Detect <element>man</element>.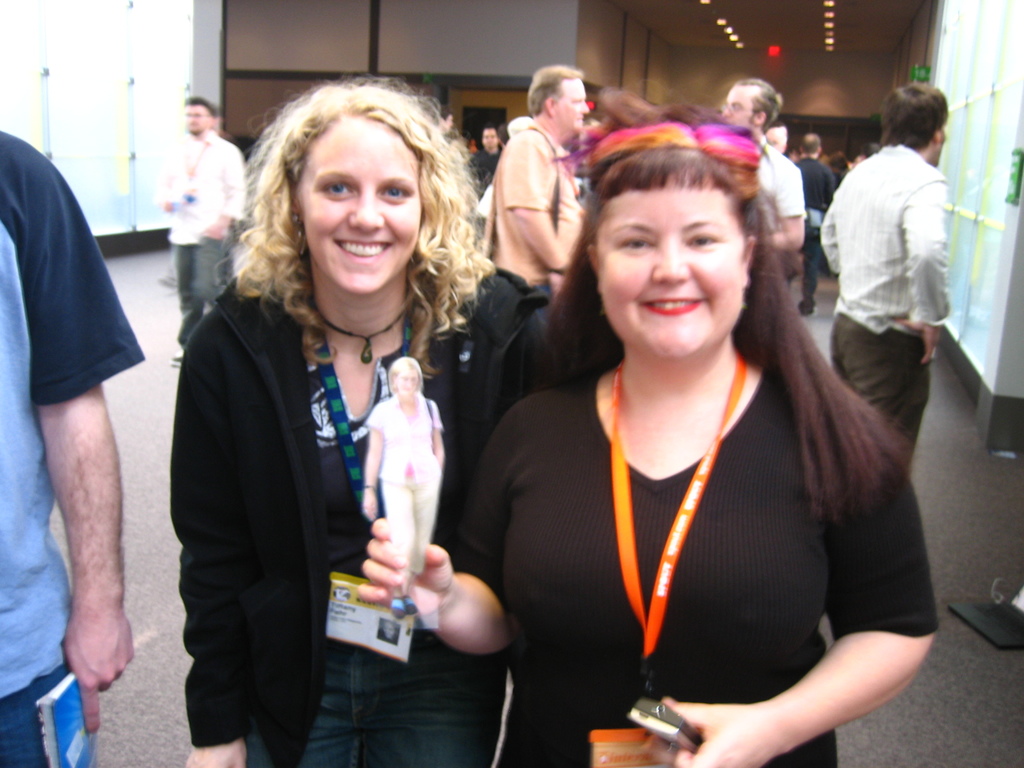
Detected at <region>0, 122, 150, 767</region>.
